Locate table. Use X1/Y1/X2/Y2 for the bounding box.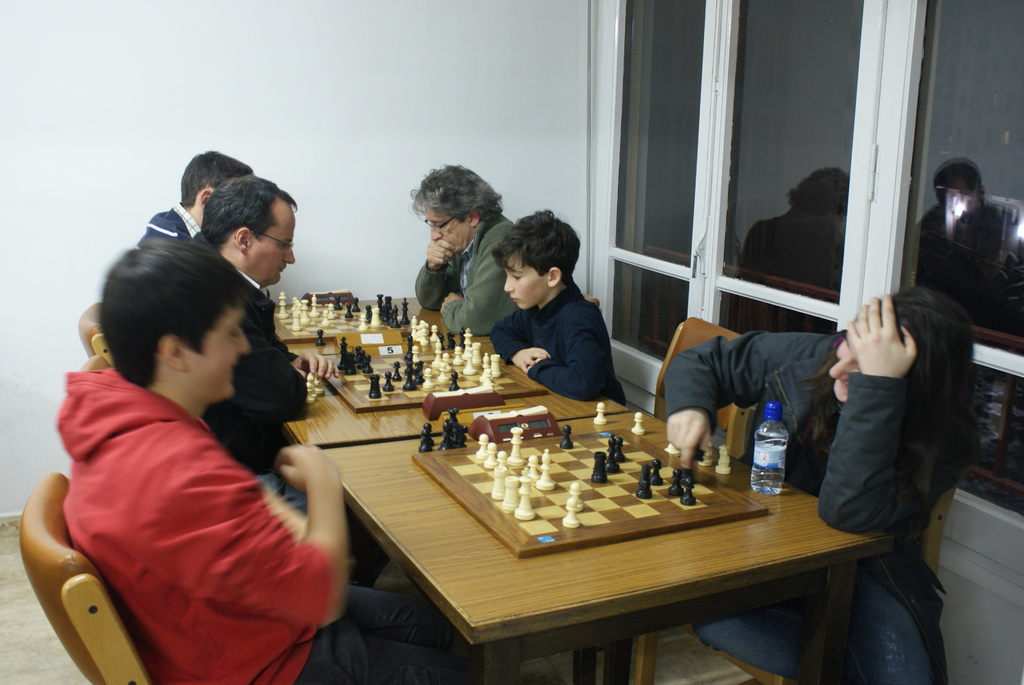
333/392/908/681.
